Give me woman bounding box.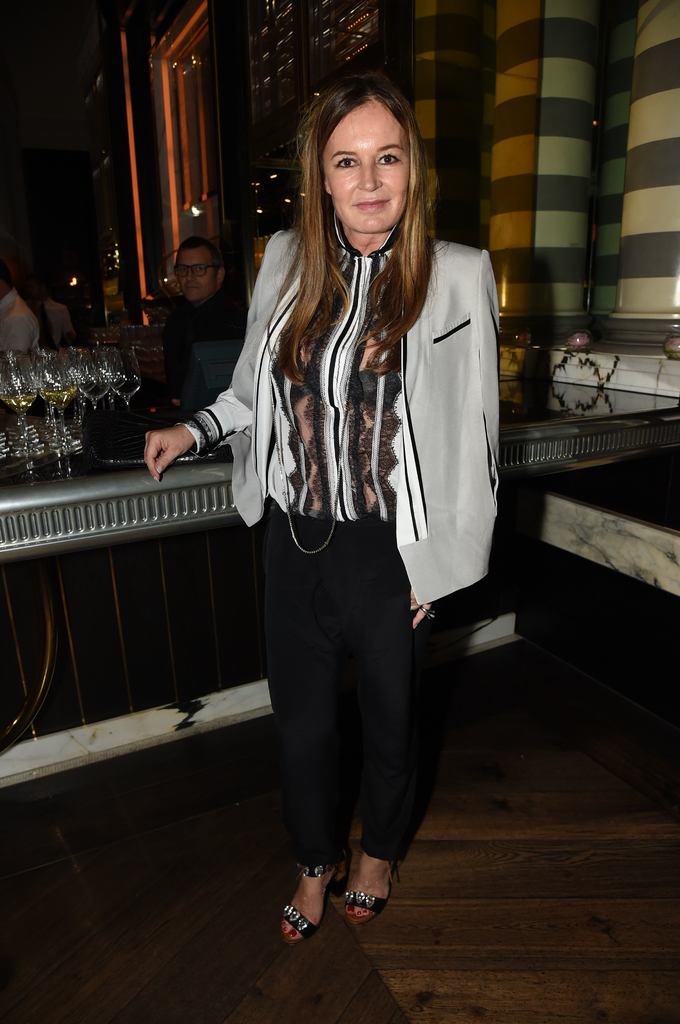
crop(179, 100, 505, 915).
